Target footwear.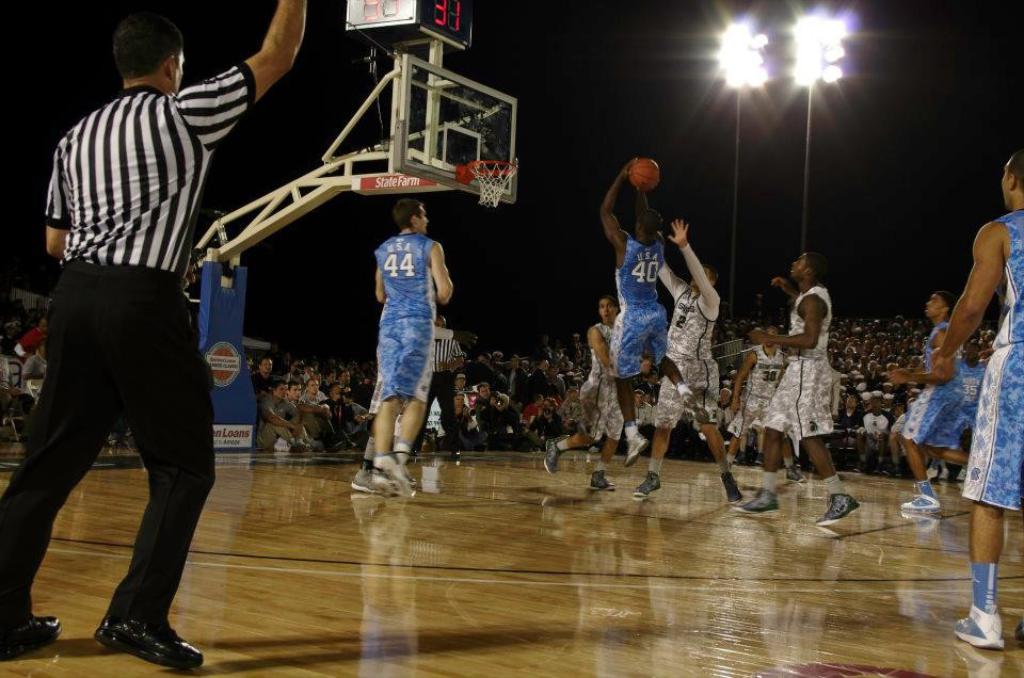
Target region: 1013 622 1023 645.
